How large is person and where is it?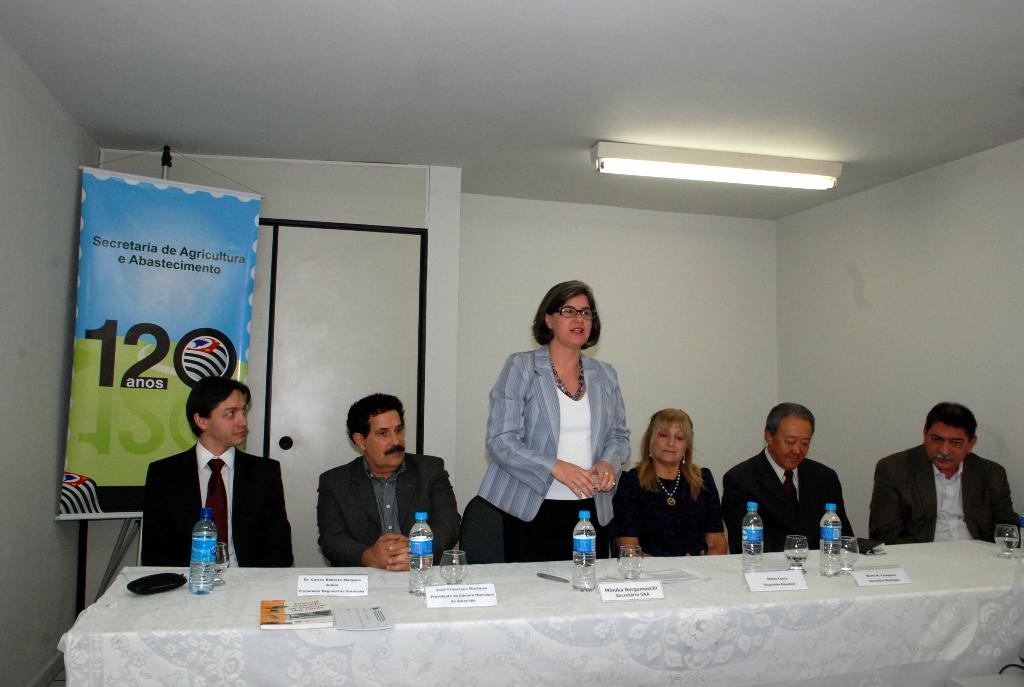
Bounding box: (left=160, top=365, right=257, bottom=592).
